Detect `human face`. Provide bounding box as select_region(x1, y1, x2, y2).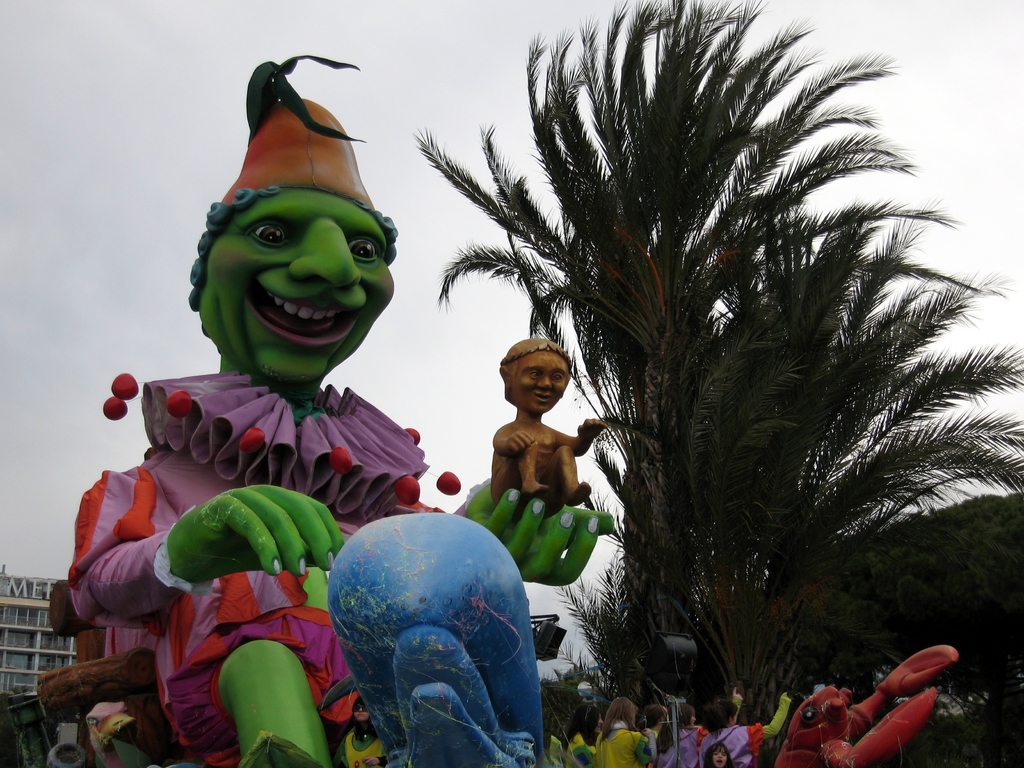
select_region(714, 746, 729, 767).
